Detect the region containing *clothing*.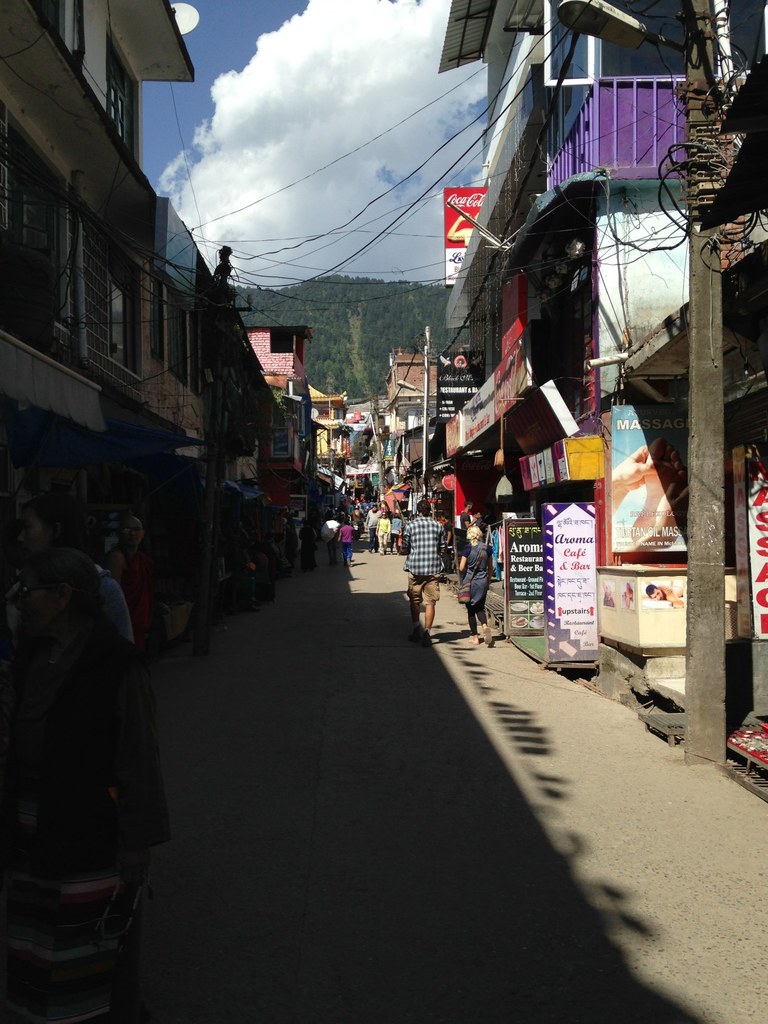
0/626/165/1023.
